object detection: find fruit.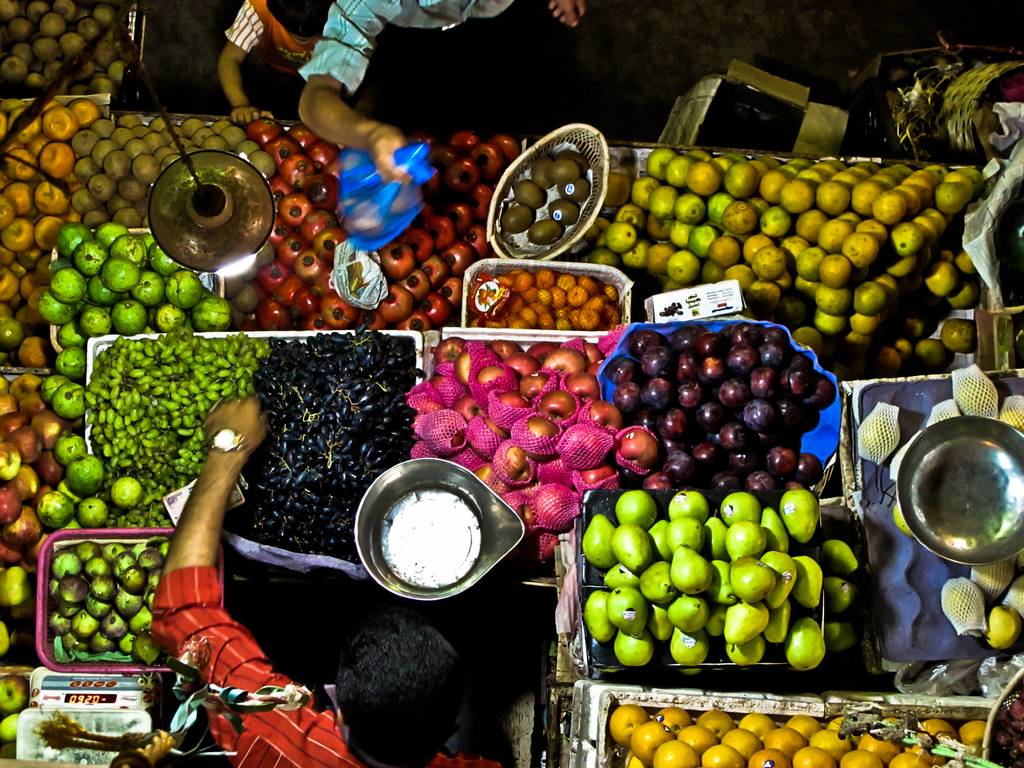
detection(860, 416, 902, 462).
